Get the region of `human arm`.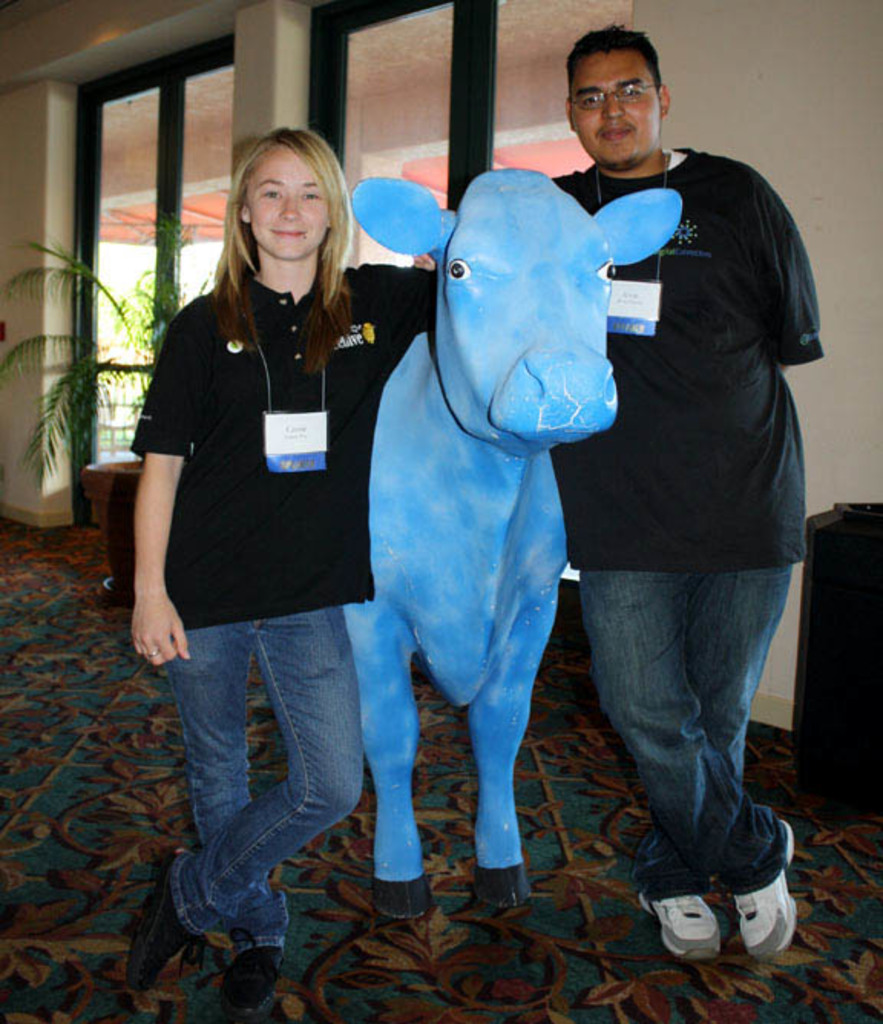
94, 383, 218, 655.
